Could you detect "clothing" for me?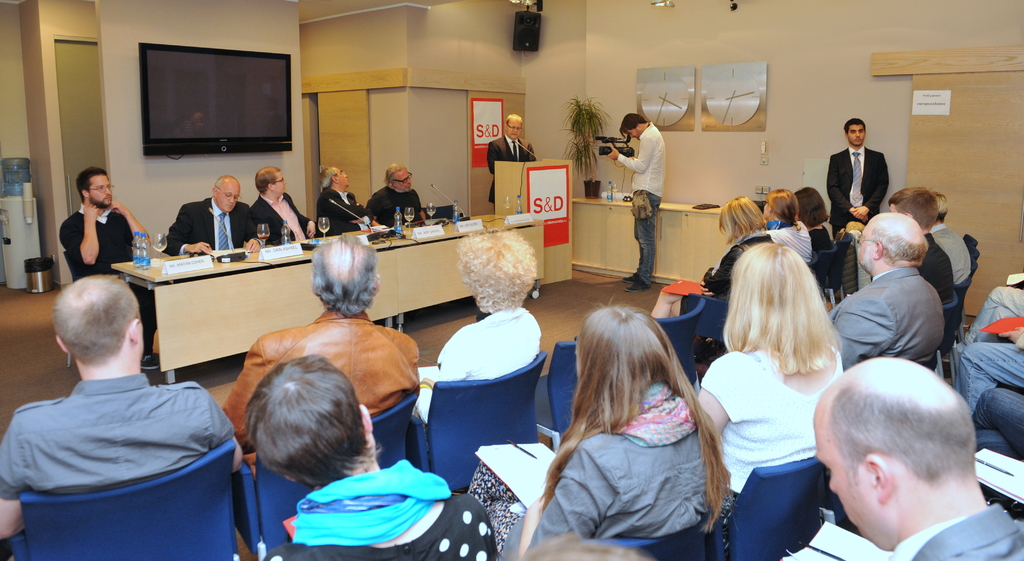
Detection result: detection(248, 194, 314, 248).
